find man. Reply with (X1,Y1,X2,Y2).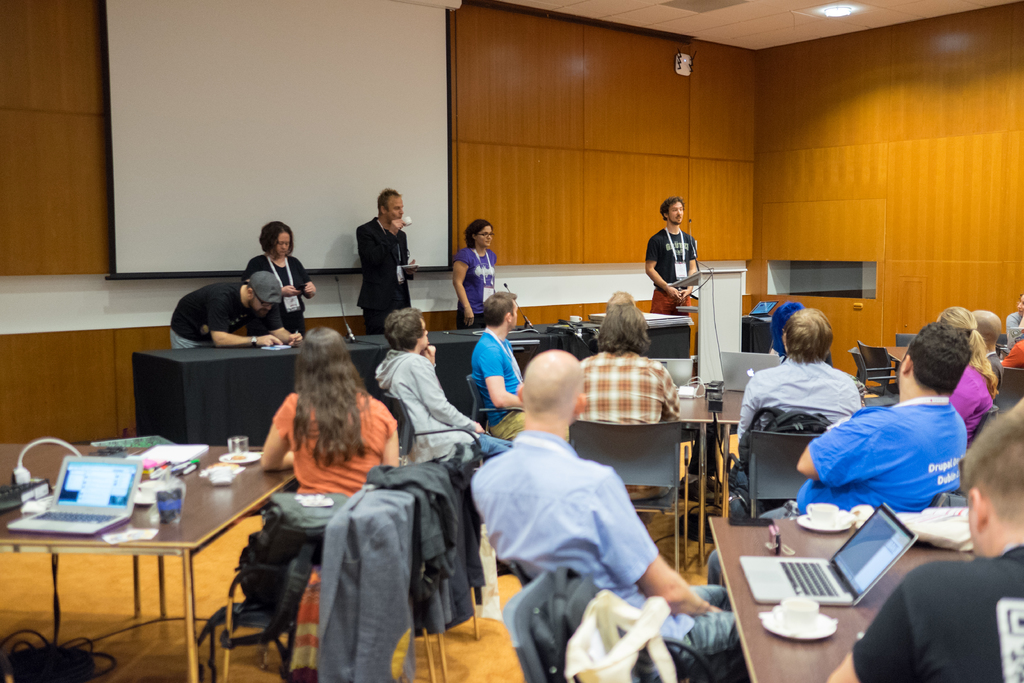
(169,272,307,352).
